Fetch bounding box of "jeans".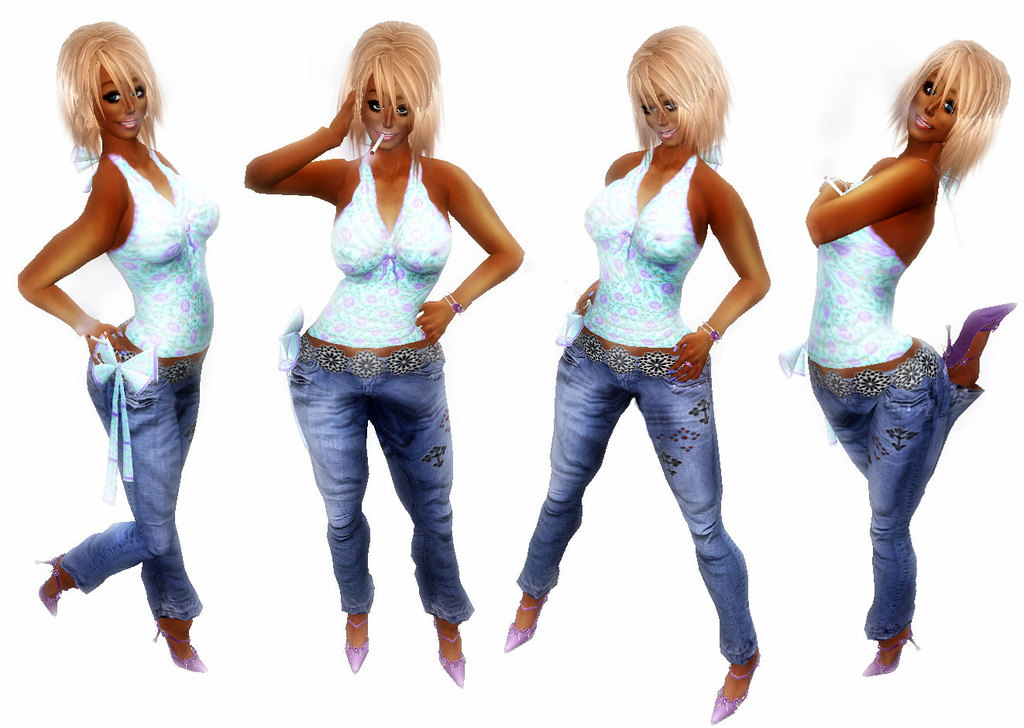
Bbox: [x1=514, y1=349, x2=767, y2=664].
